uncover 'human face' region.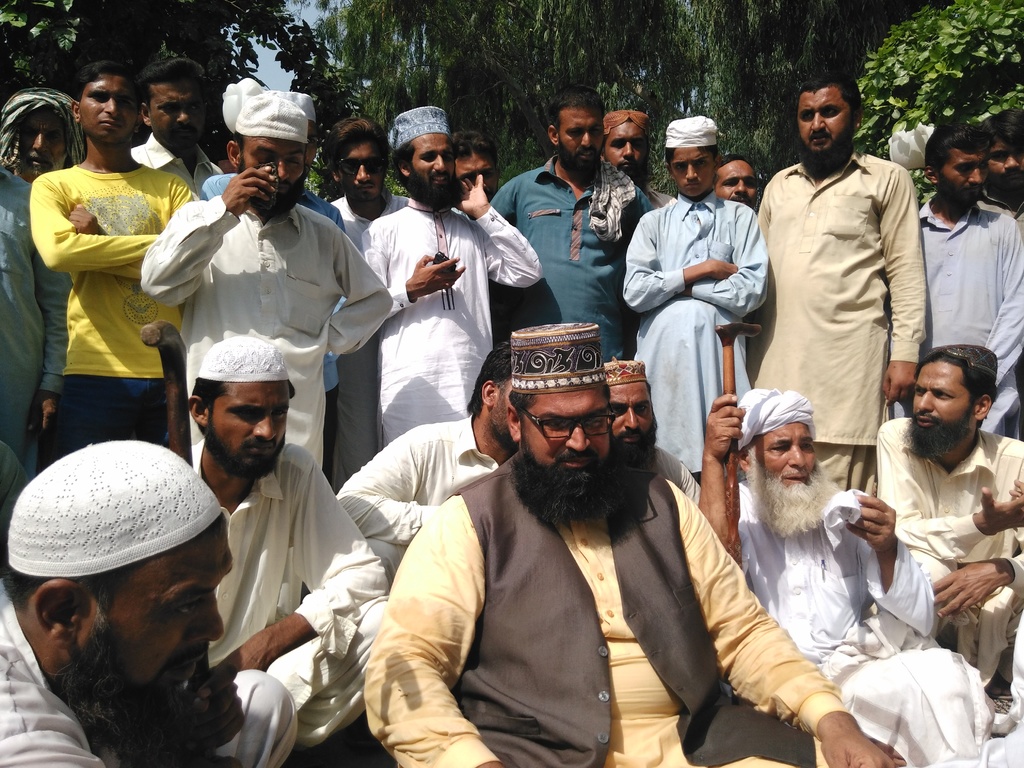
Uncovered: {"x1": 107, "y1": 524, "x2": 235, "y2": 689}.
